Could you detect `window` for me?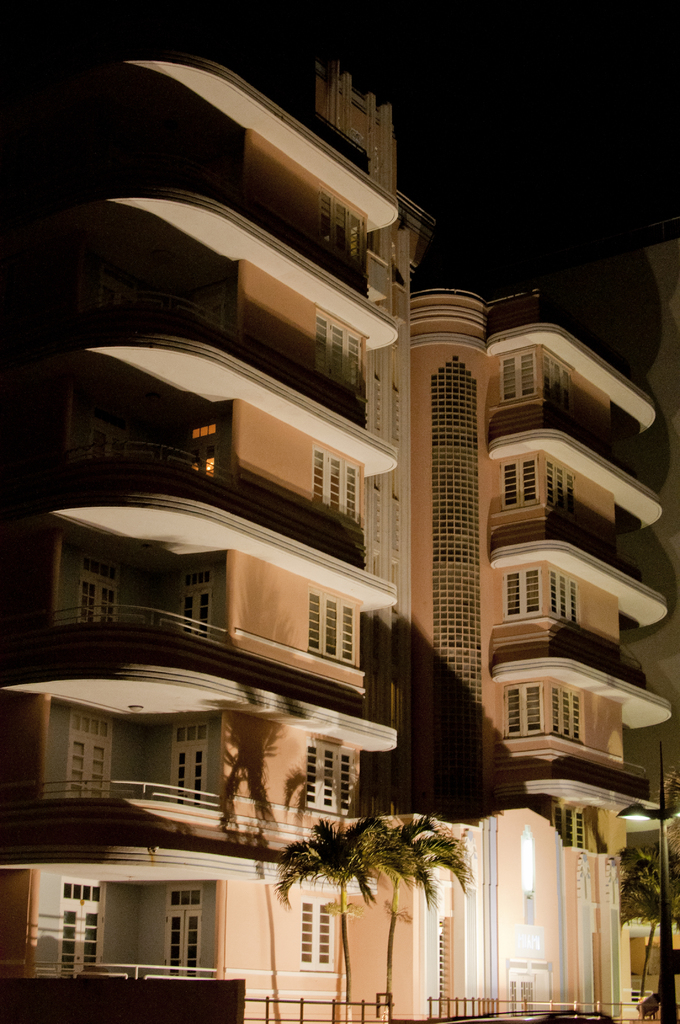
Detection result: 299 593 359 665.
